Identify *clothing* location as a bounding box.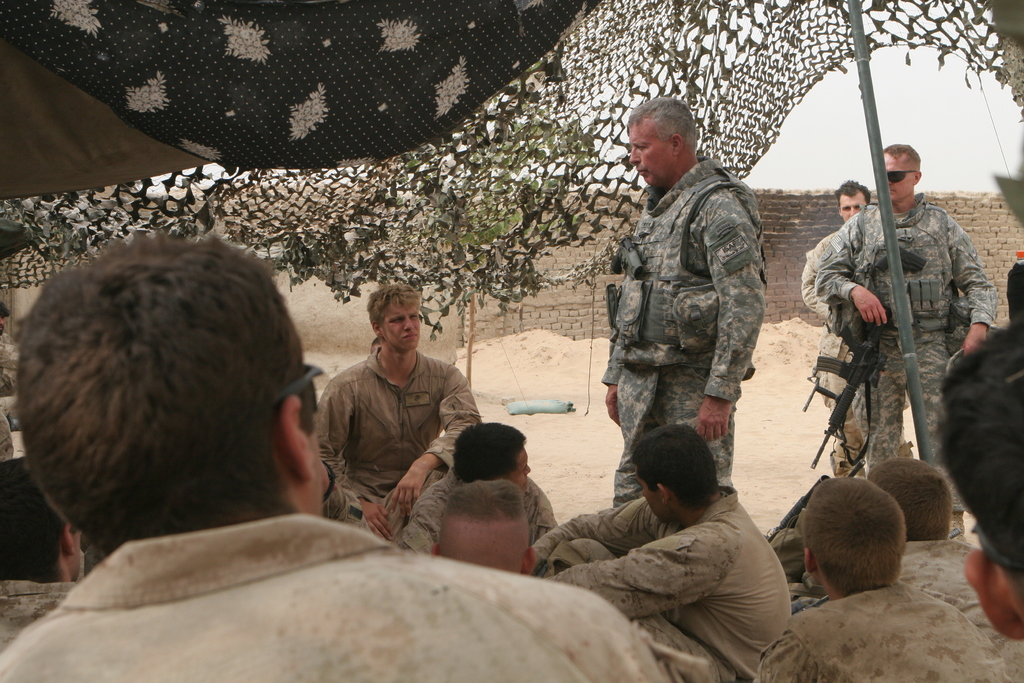
locate(529, 479, 790, 682).
